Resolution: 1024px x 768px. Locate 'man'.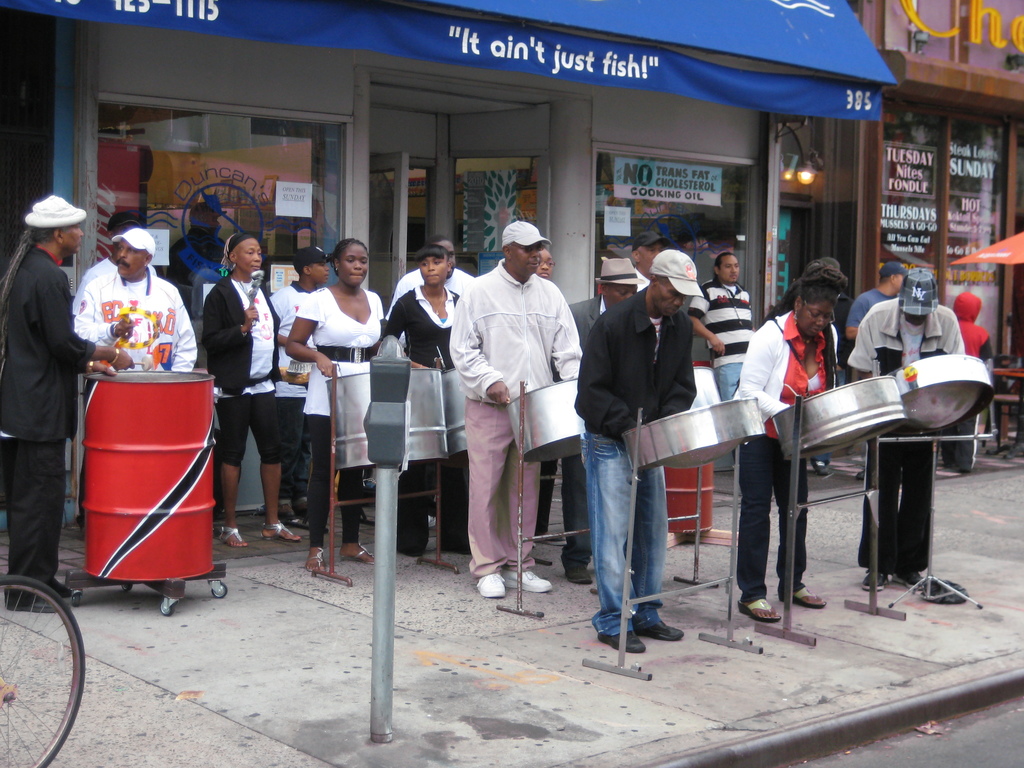
{"x1": 385, "y1": 237, "x2": 476, "y2": 328}.
